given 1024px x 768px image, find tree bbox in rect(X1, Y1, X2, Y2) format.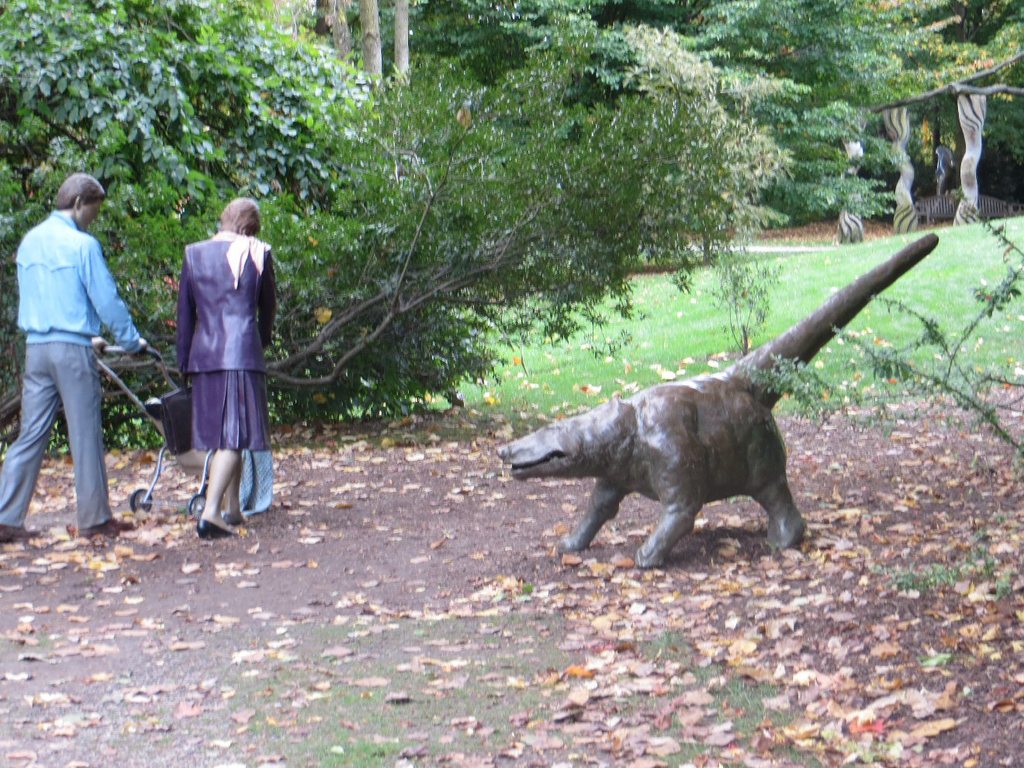
rect(341, 0, 1023, 227).
